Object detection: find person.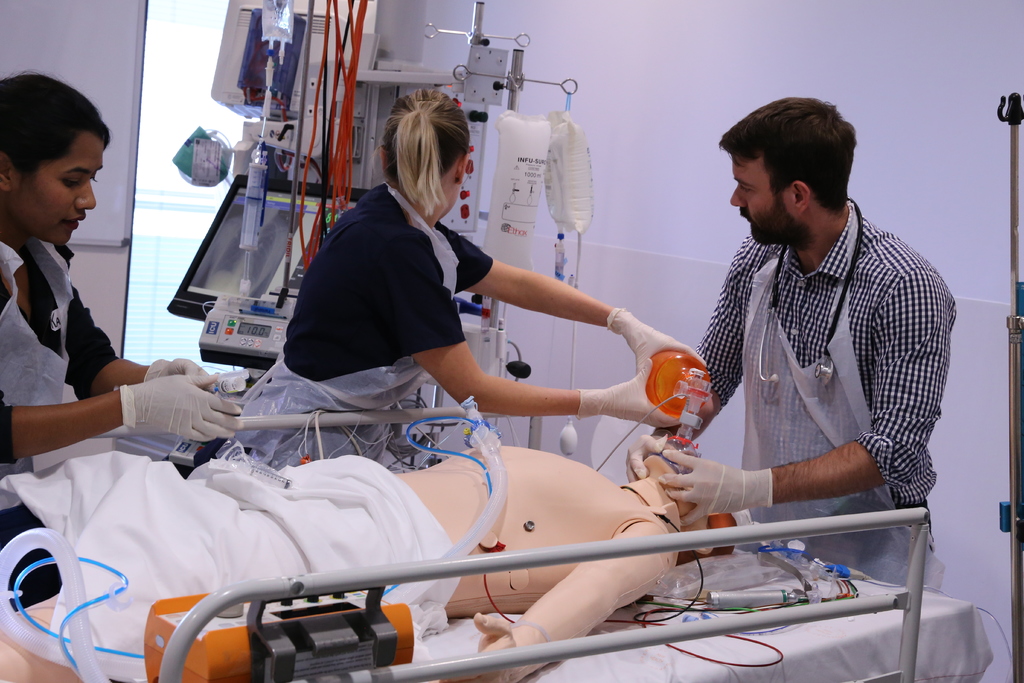
region(0, 79, 255, 488).
